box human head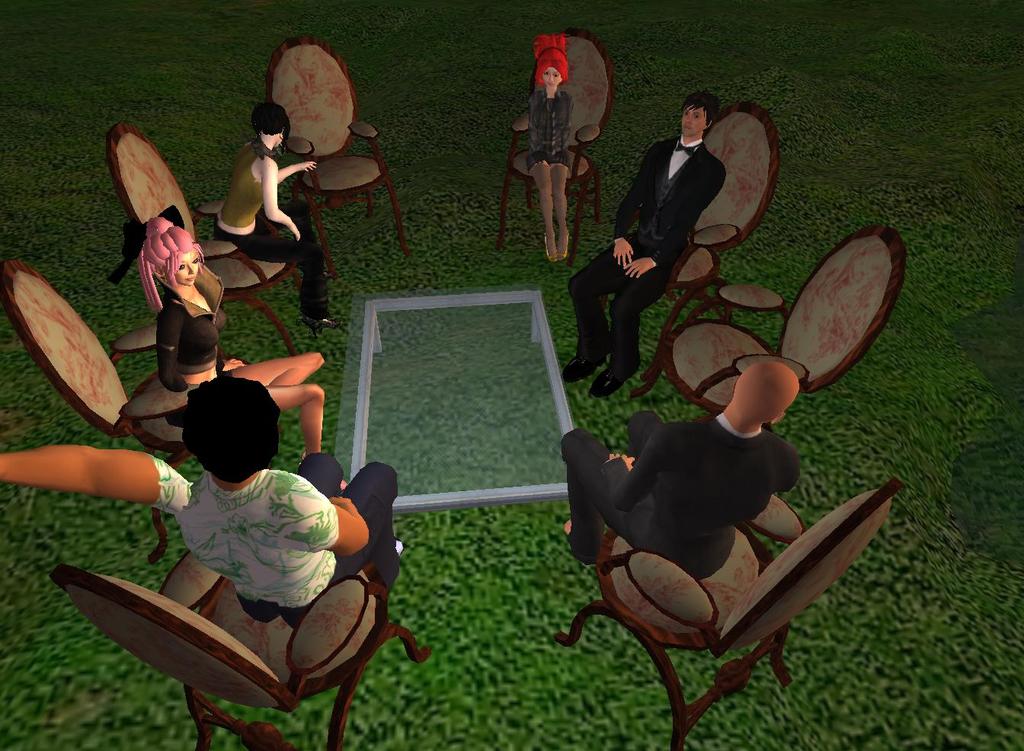
crop(731, 365, 802, 424)
